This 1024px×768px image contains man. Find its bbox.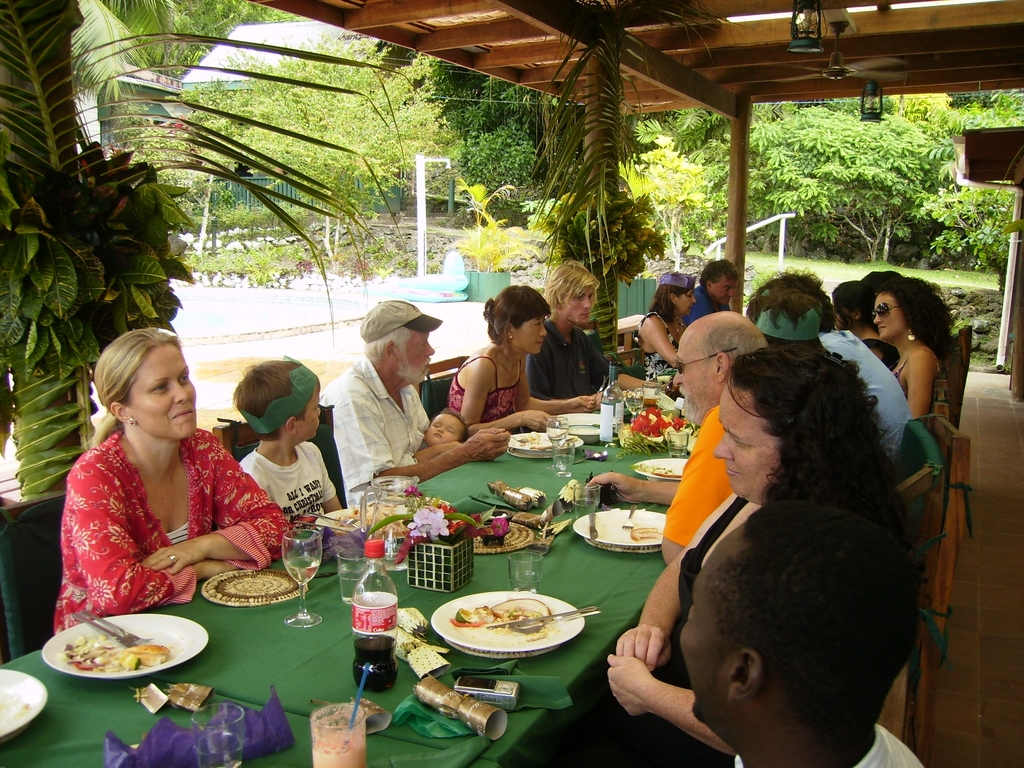
{"x1": 751, "y1": 266, "x2": 918, "y2": 467}.
